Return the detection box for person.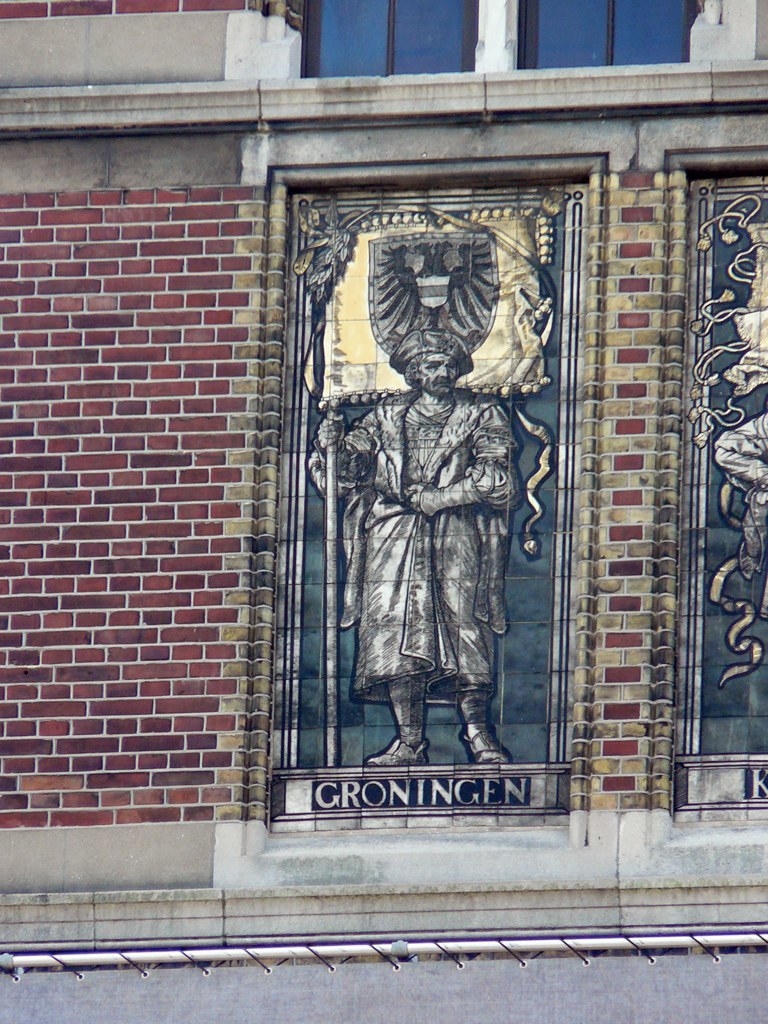
[x1=713, y1=412, x2=767, y2=618].
